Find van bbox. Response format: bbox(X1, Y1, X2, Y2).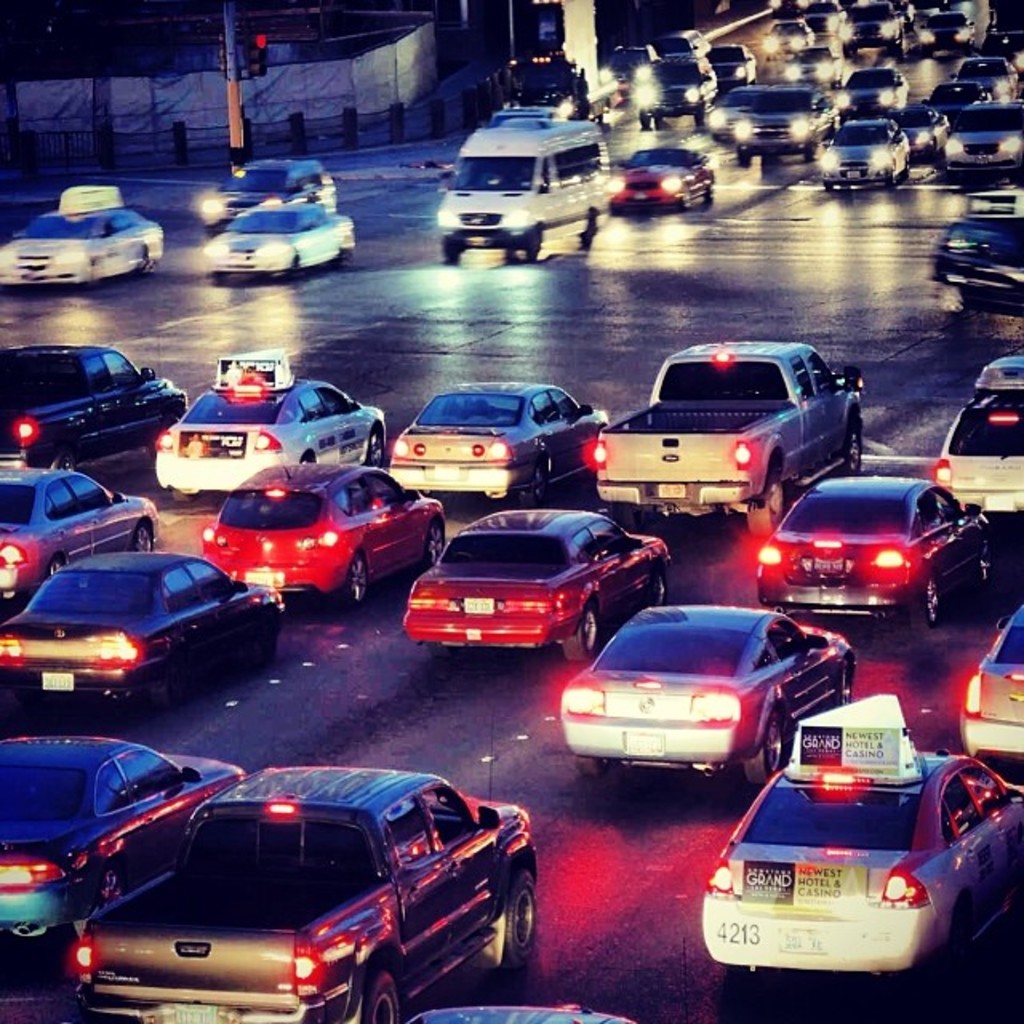
bbox(590, 336, 869, 530).
